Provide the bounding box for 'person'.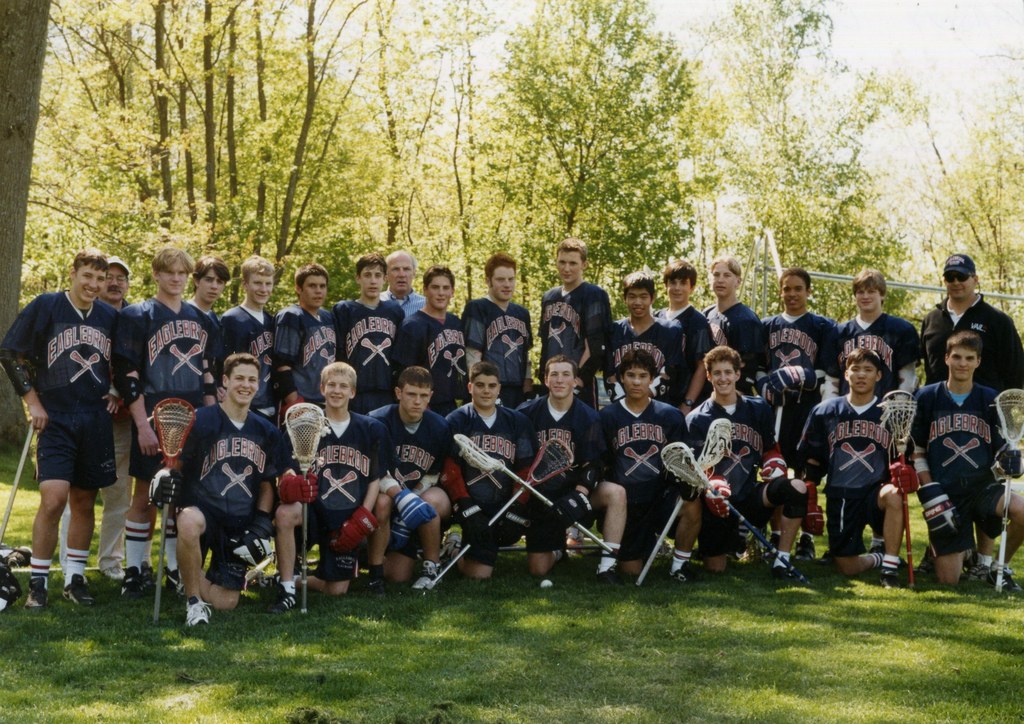
195, 250, 299, 337.
